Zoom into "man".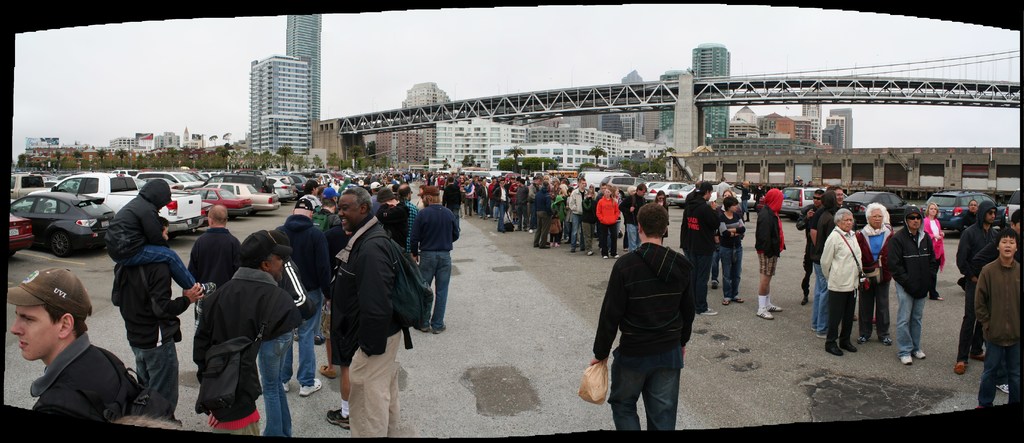
Zoom target: bbox(797, 188, 824, 303).
